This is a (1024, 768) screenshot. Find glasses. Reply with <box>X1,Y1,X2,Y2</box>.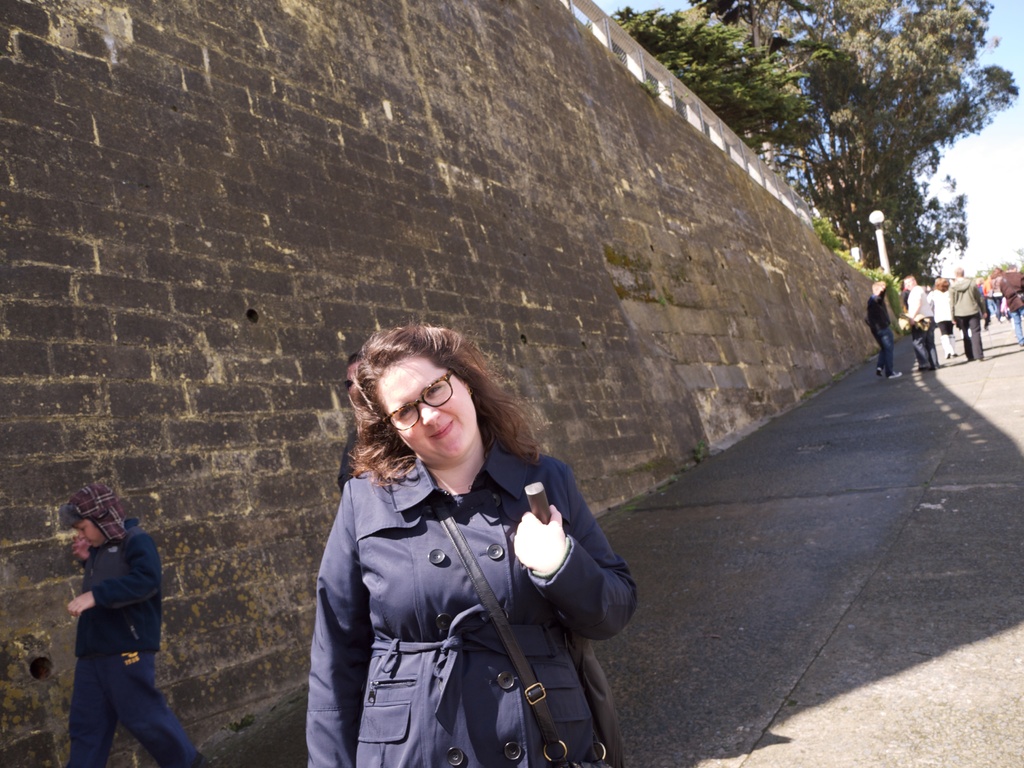
<box>382,366,457,431</box>.
